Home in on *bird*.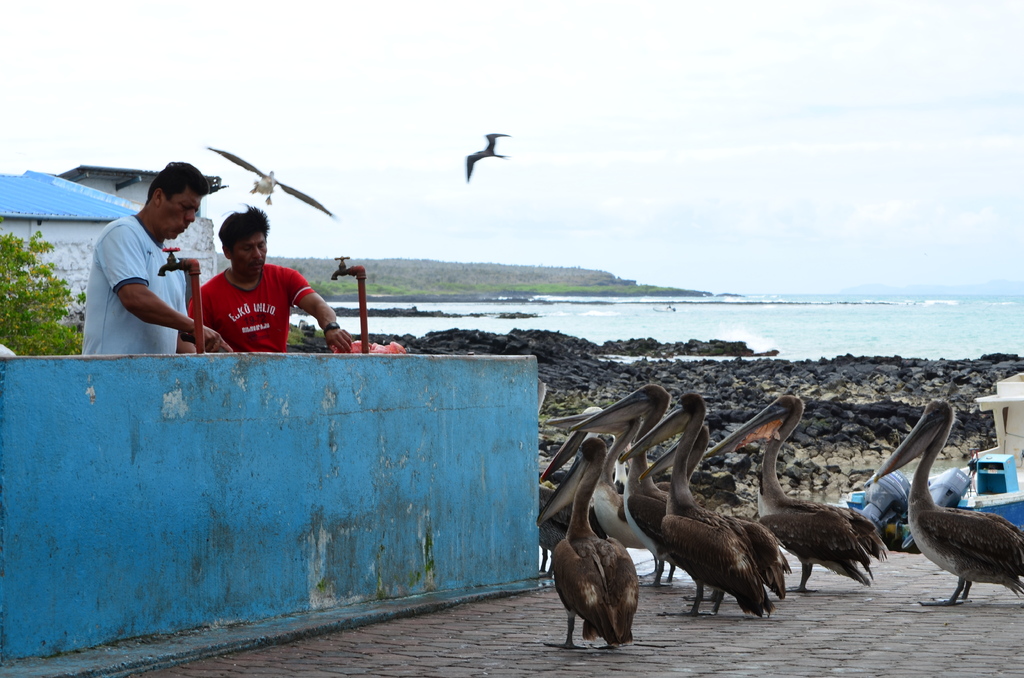
Homed in at [539, 424, 657, 656].
